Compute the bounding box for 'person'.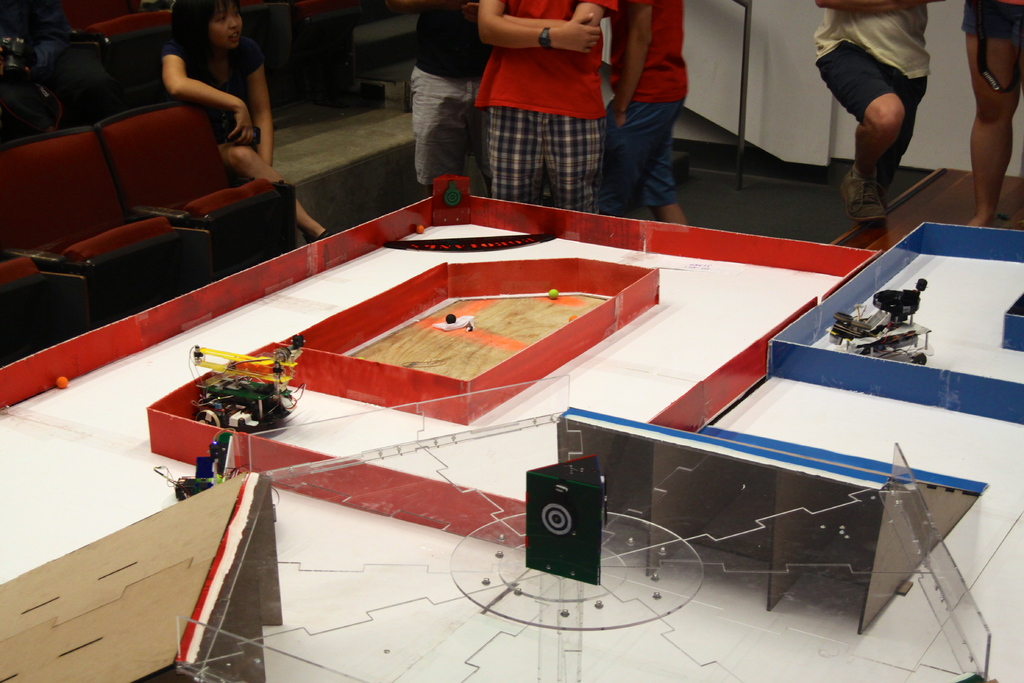
(961, 0, 1023, 229).
